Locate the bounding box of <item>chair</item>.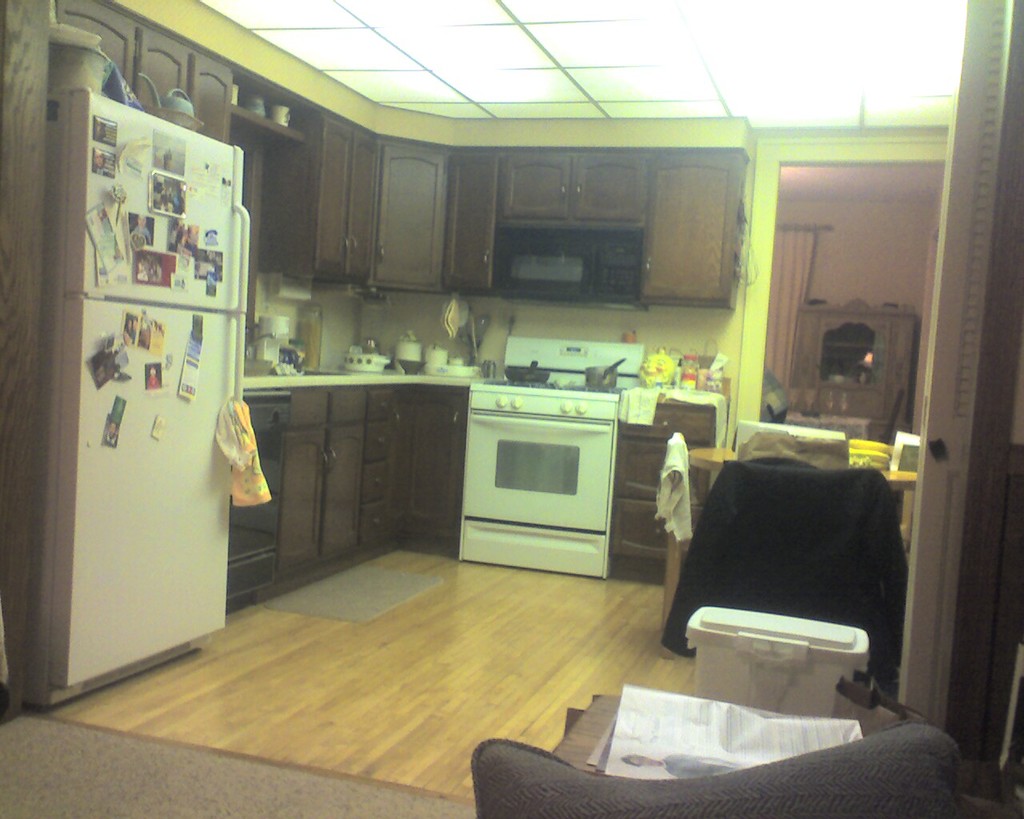
Bounding box: bbox=[662, 432, 698, 627].
